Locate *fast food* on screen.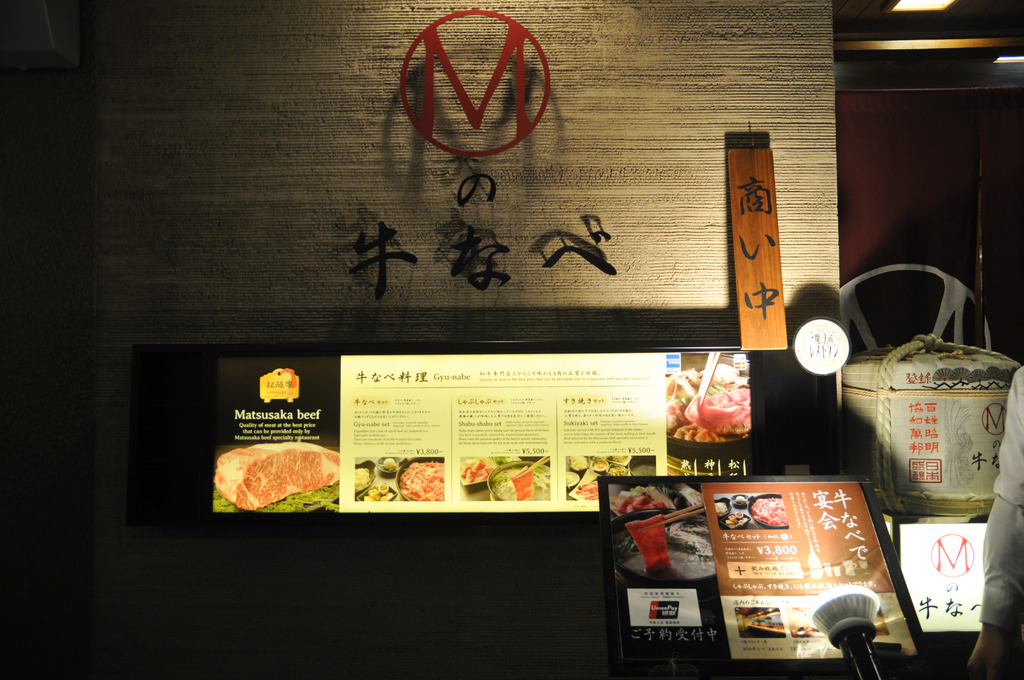
On screen at pyautogui.locateOnScreen(208, 432, 345, 526).
